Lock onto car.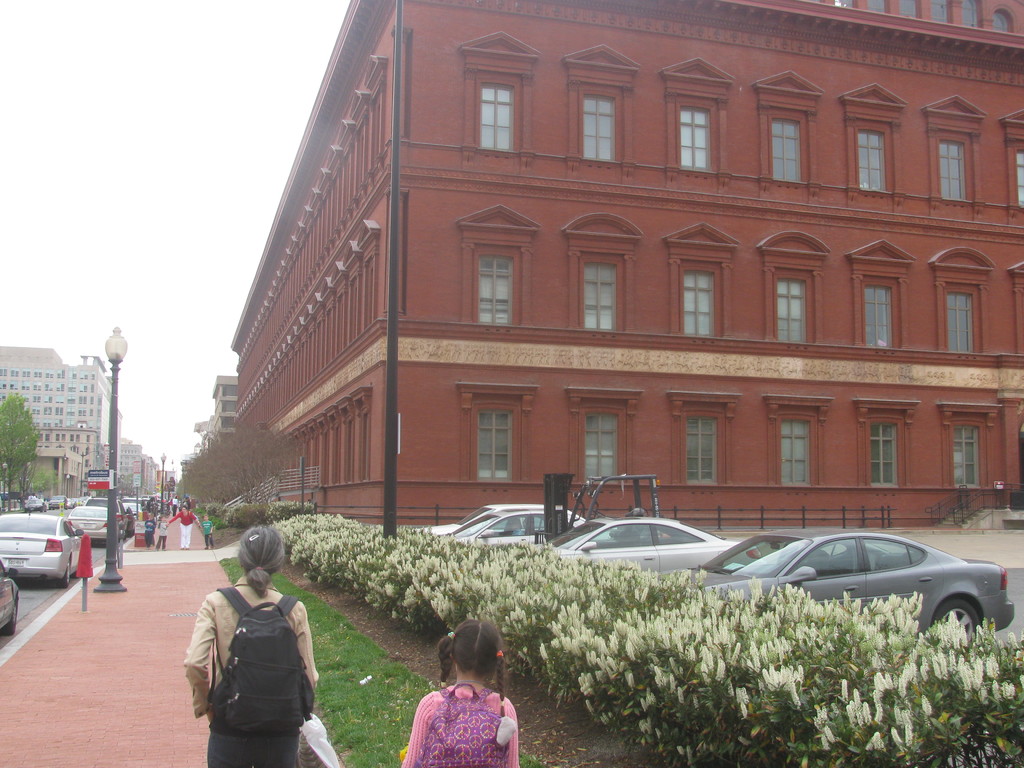
Locked: (x1=86, y1=495, x2=131, y2=535).
